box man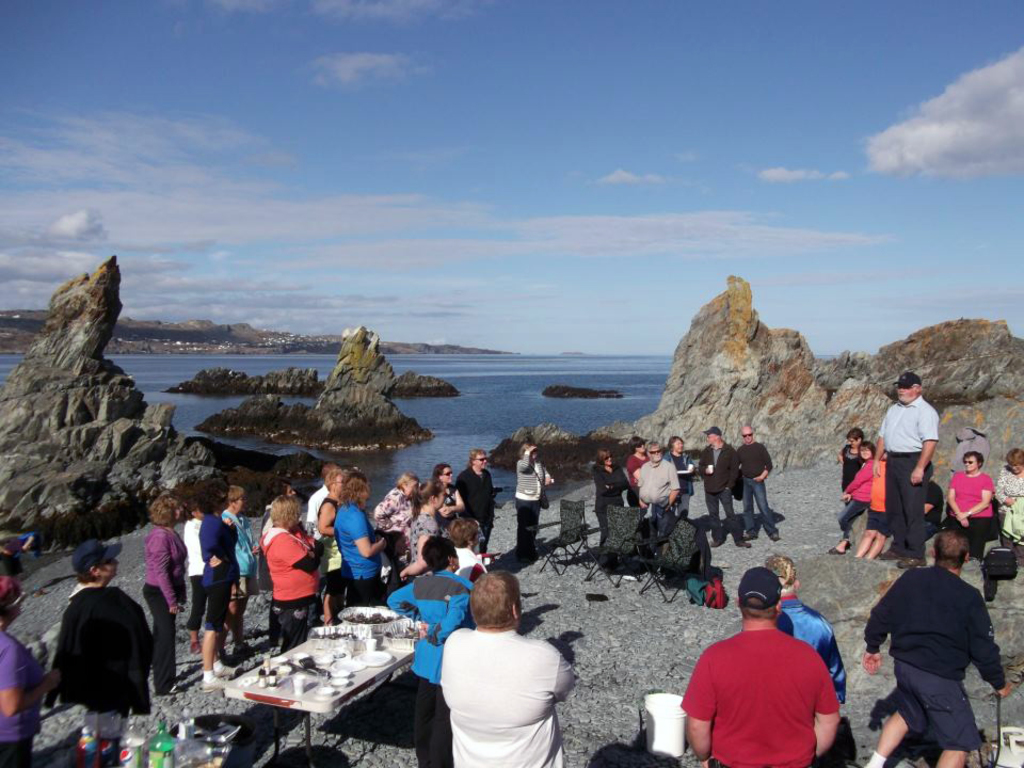
region(297, 469, 336, 576)
